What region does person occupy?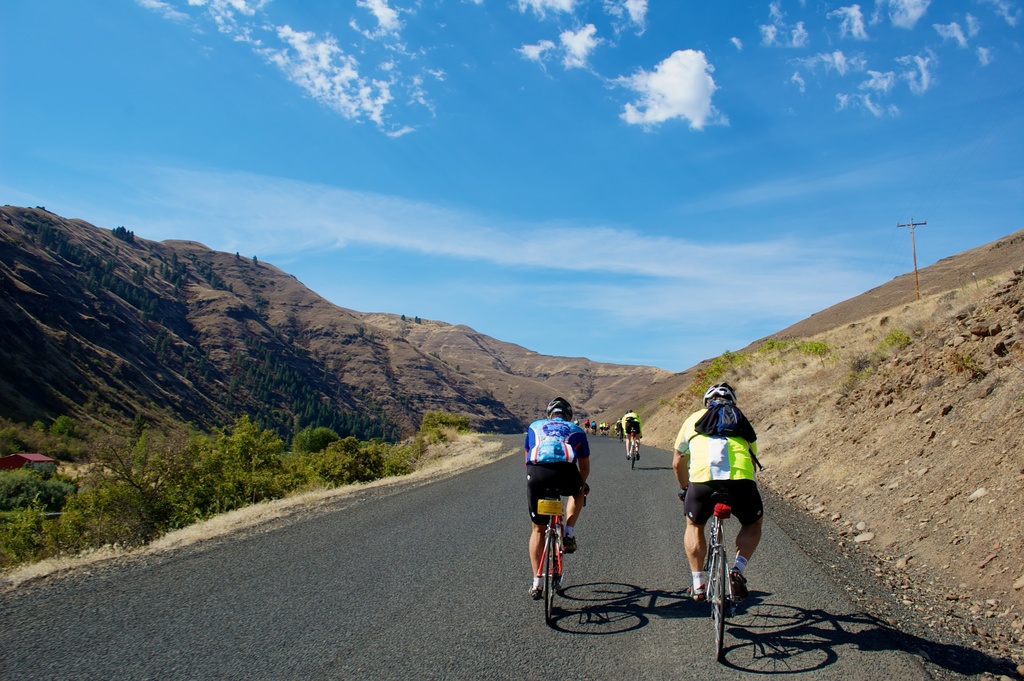
<box>592,422,598,430</box>.
